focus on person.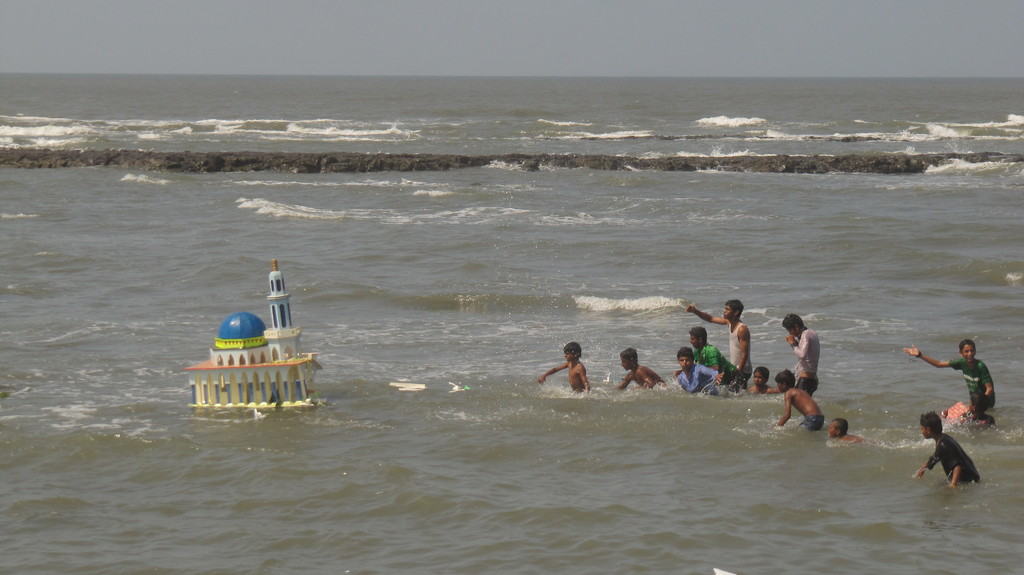
Focused at region(940, 398, 999, 429).
